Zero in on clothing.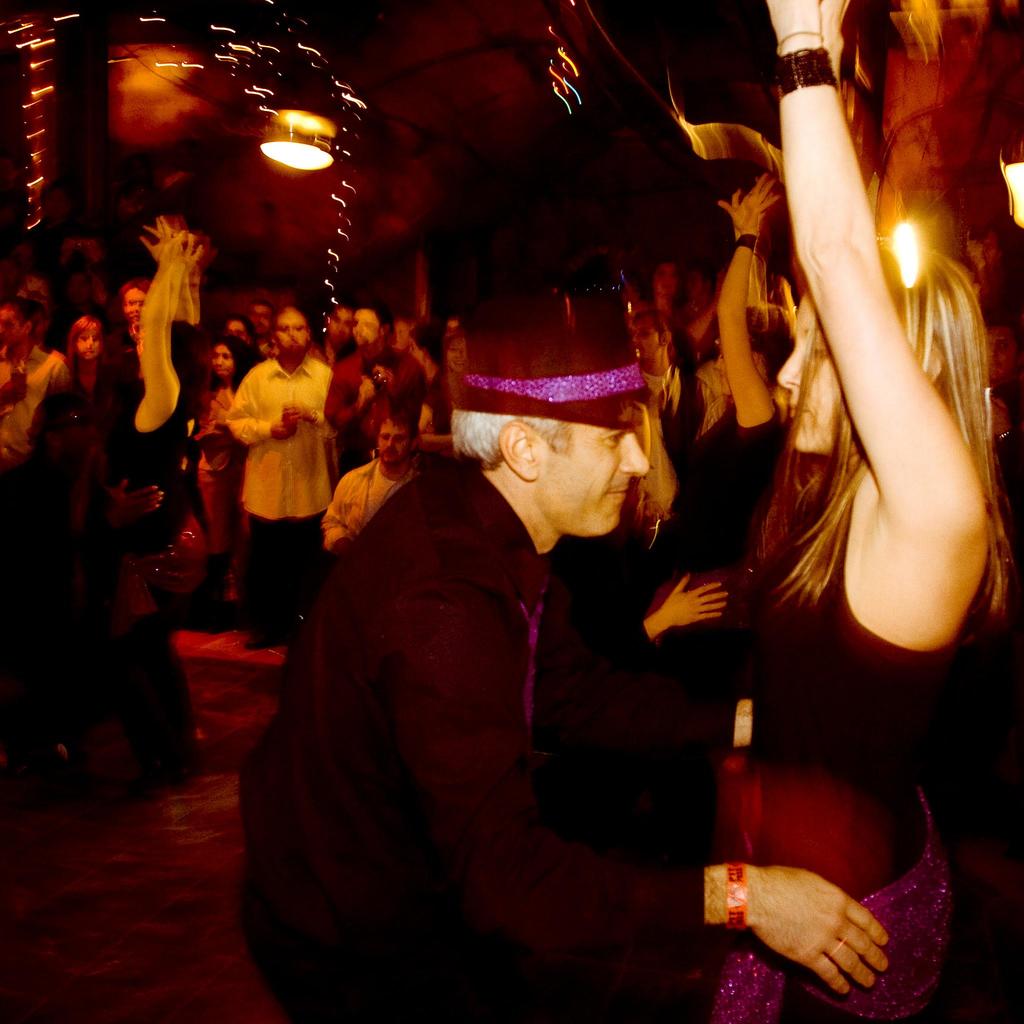
Zeroed in: {"left": 747, "top": 432, "right": 1023, "bottom": 1023}.
